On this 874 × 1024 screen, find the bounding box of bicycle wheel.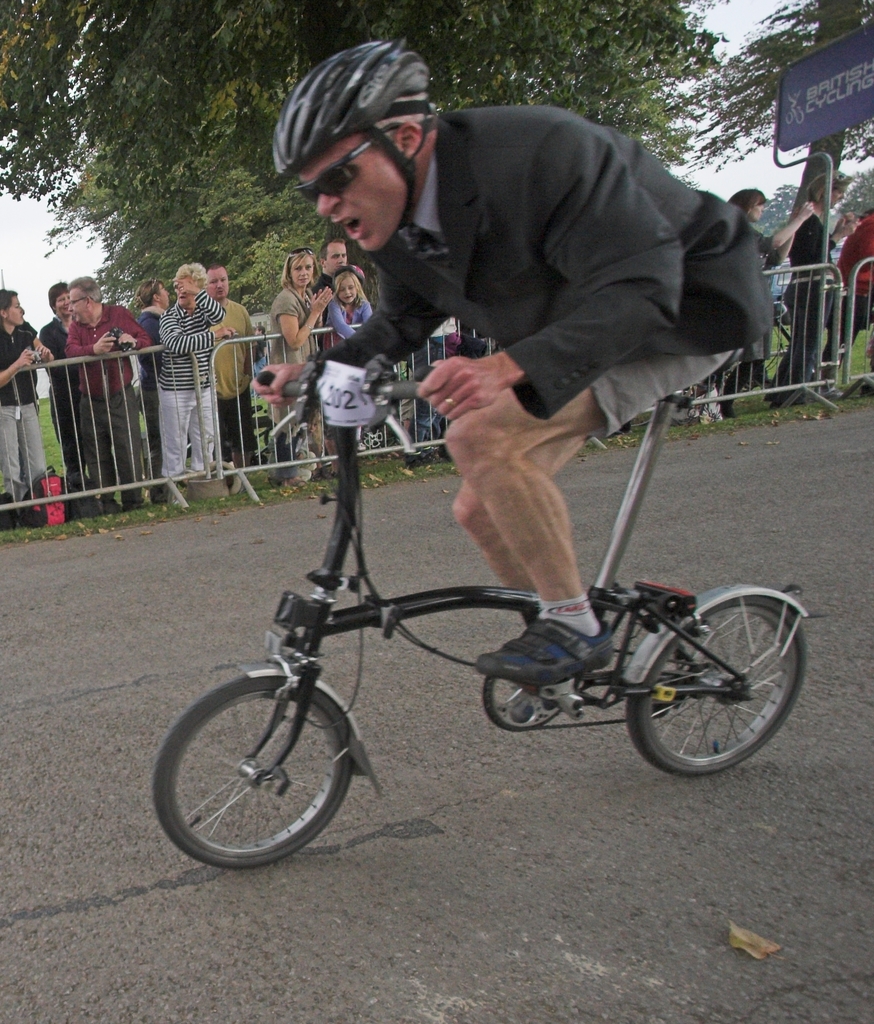
Bounding box: l=149, t=676, r=358, b=869.
